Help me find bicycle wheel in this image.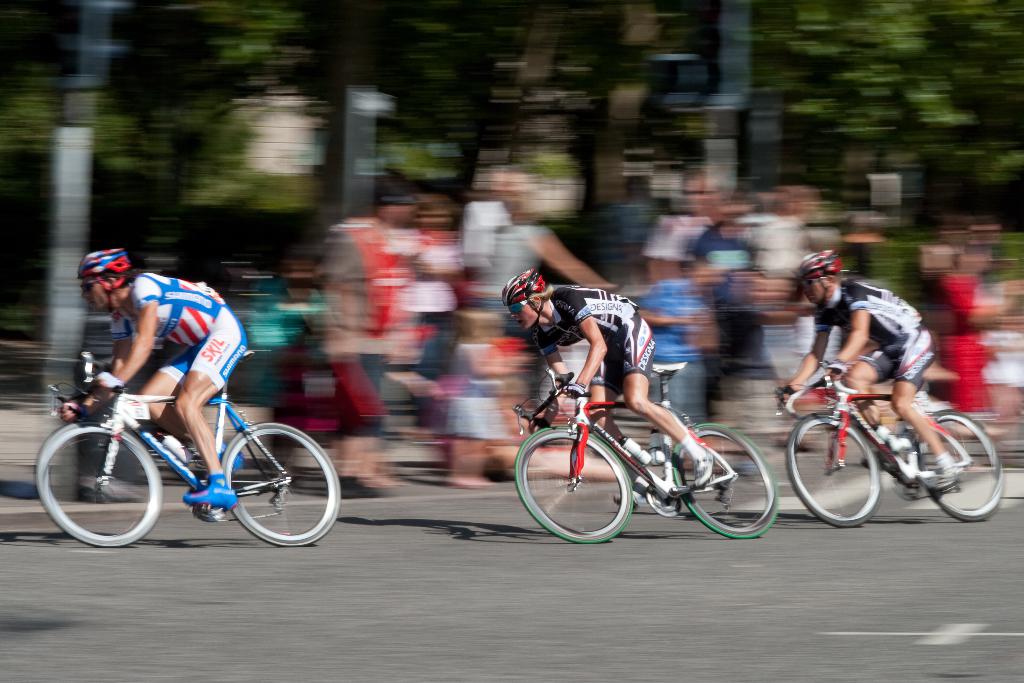
Found it: pyautogui.locateOnScreen(668, 421, 783, 537).
